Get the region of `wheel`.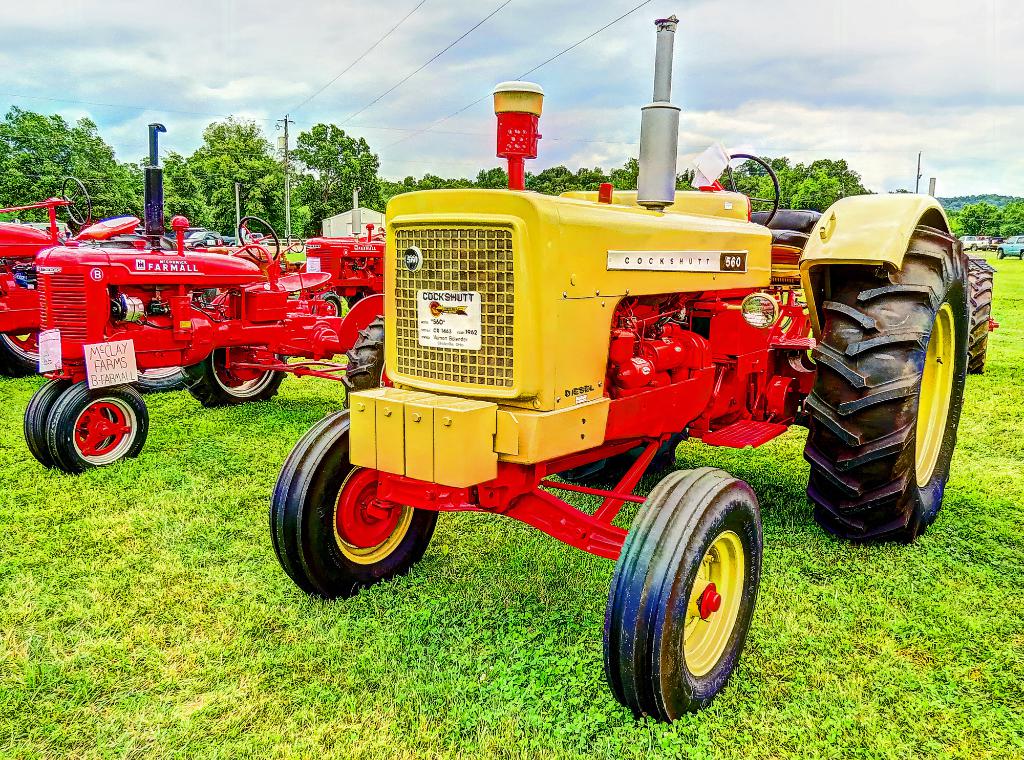
[left=269, top=407, right=439, bottom=600].
